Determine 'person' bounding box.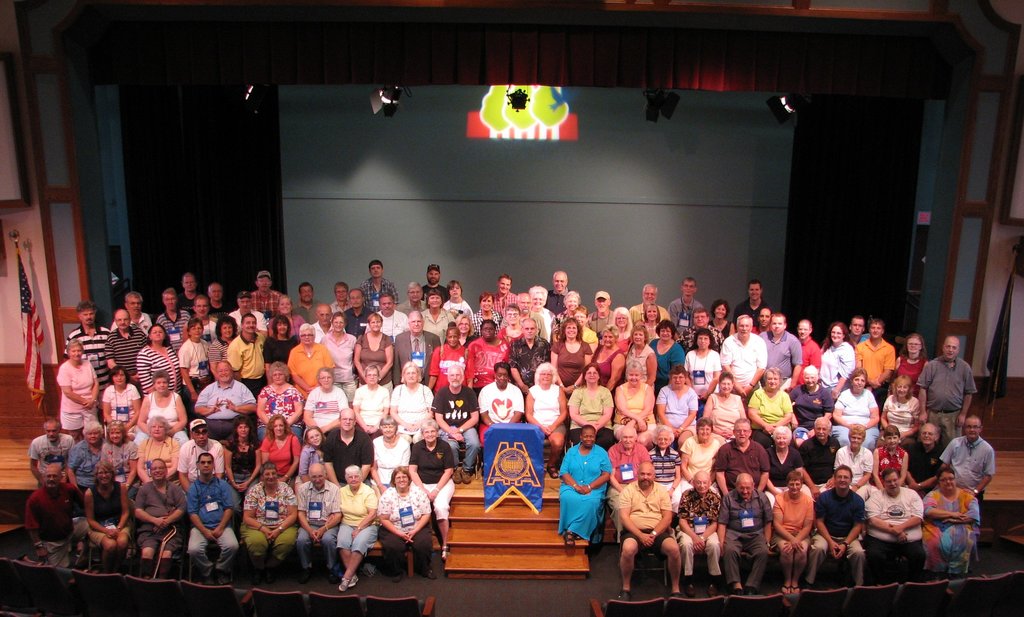
Determined: x1=134 y1=458 x2=186 y2=580.
